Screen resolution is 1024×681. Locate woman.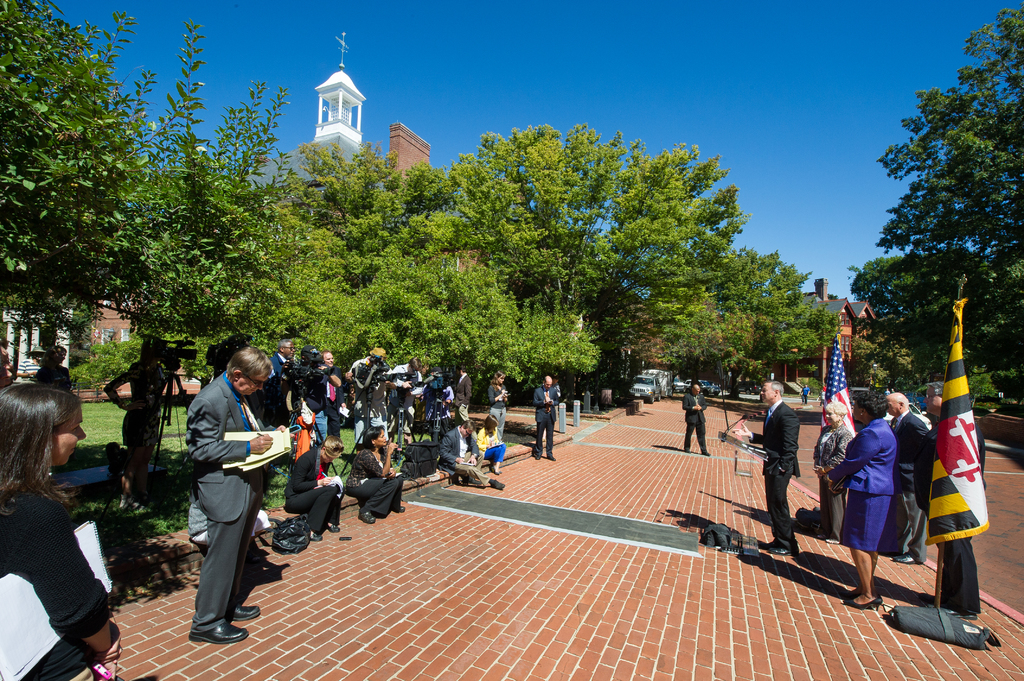
region(491, 369, 511, 443).
